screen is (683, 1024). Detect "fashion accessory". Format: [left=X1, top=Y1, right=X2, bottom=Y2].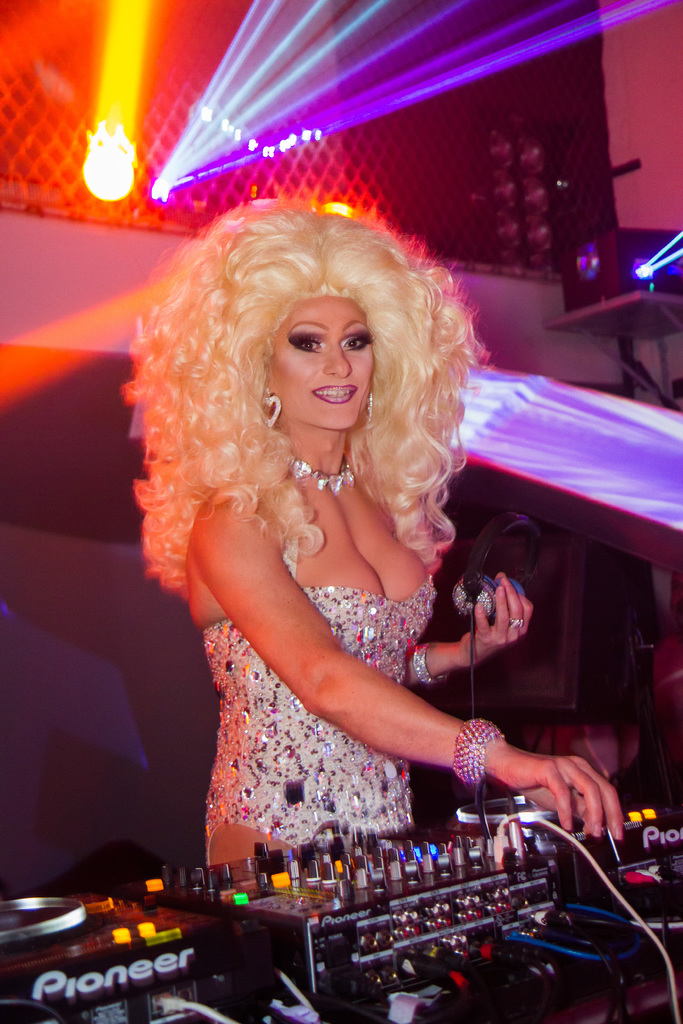
[left=505, top=614, right=526, bottom=628].
